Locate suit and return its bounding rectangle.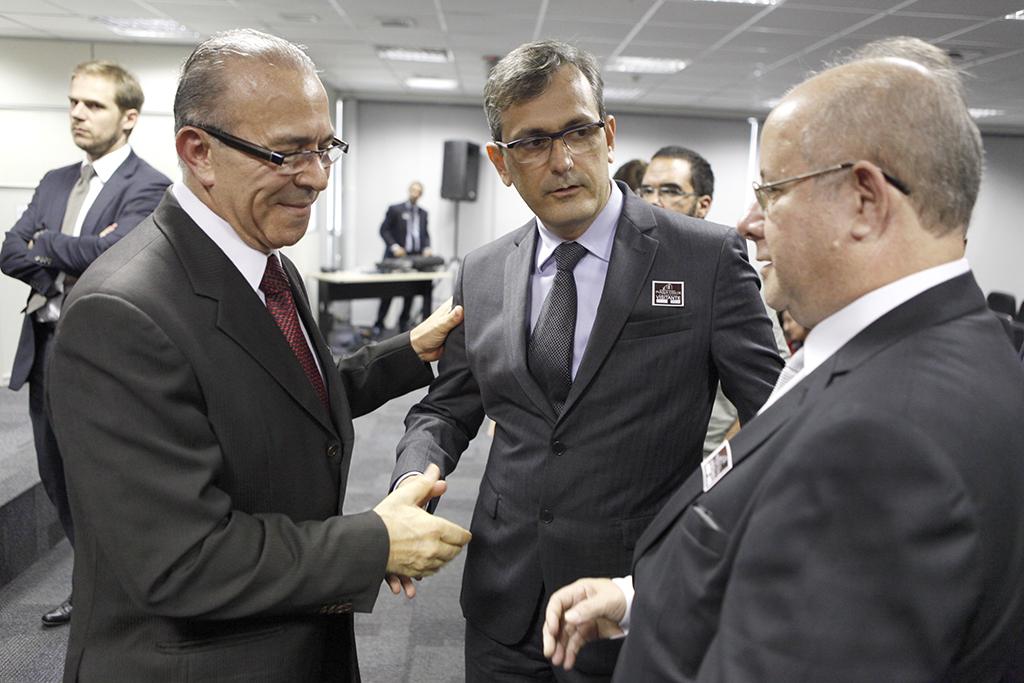
(610, 256, 1023, 682).
